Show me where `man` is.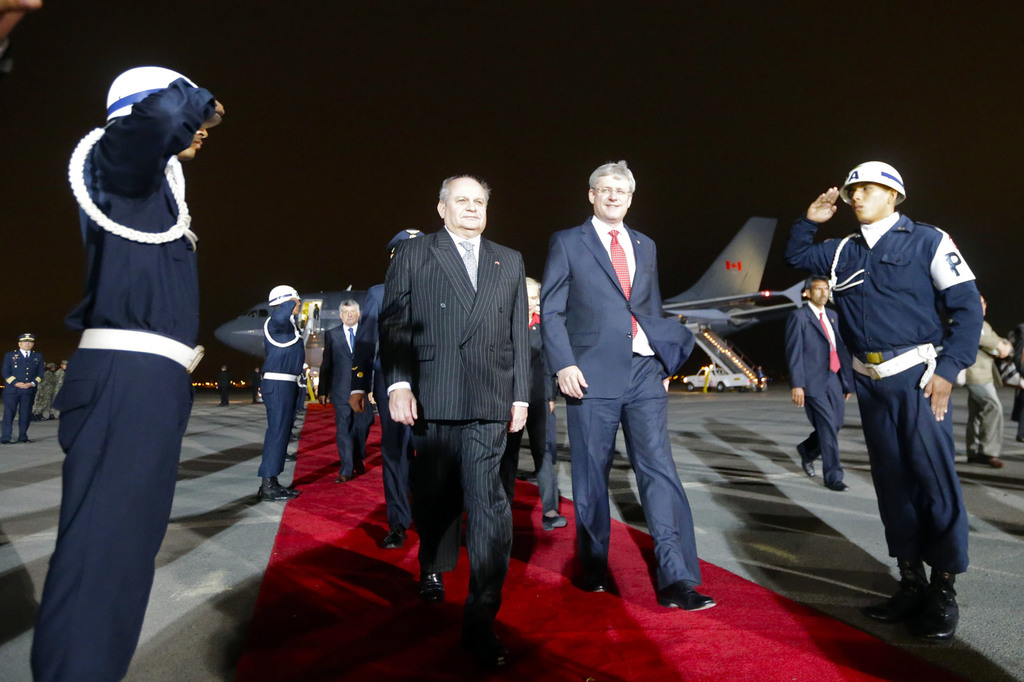
`man` is at bbox=[320, 296, 380, 485].
